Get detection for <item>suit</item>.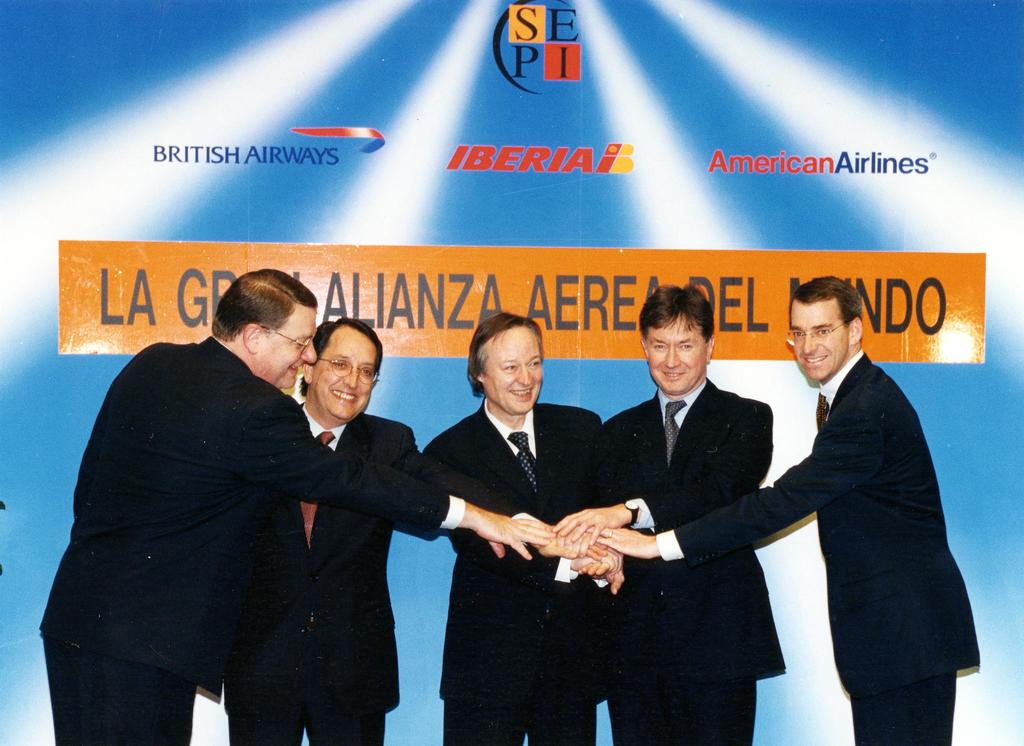
Detection: pyautogui.locateOnScreen(223, 399, 425, 745).
